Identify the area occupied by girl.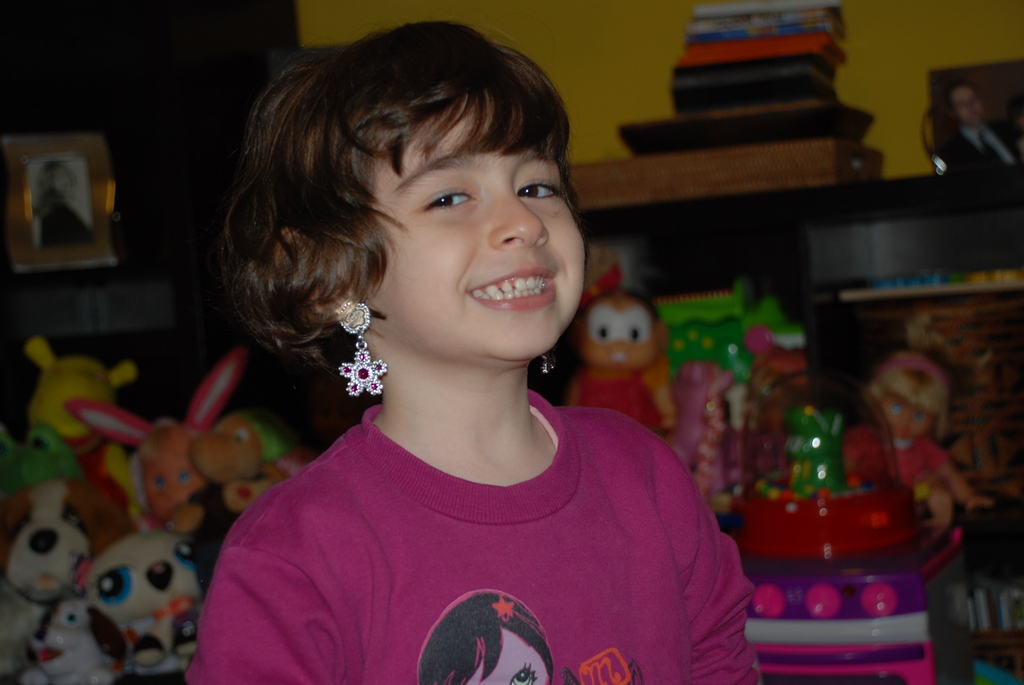
Area: detection(186, 22, 755, 684).
